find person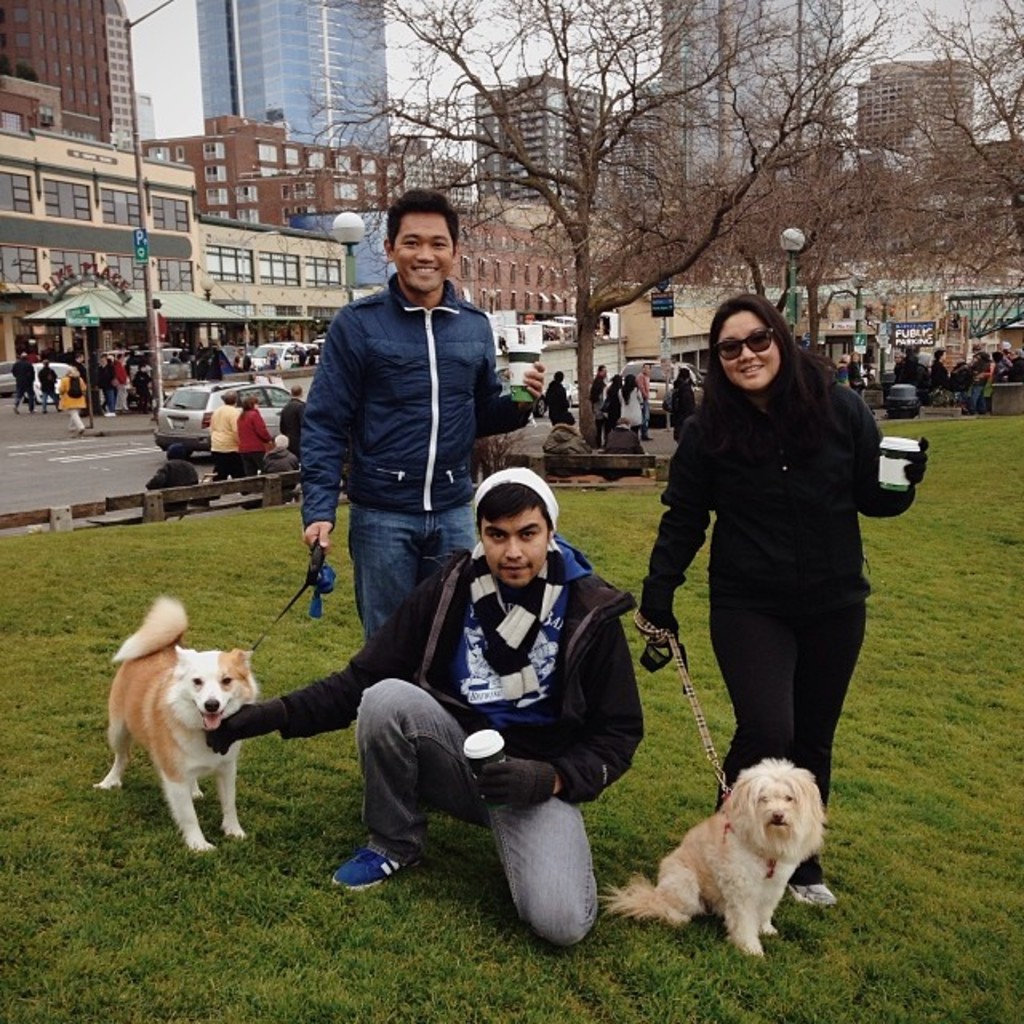
670, 363, 698, 446
